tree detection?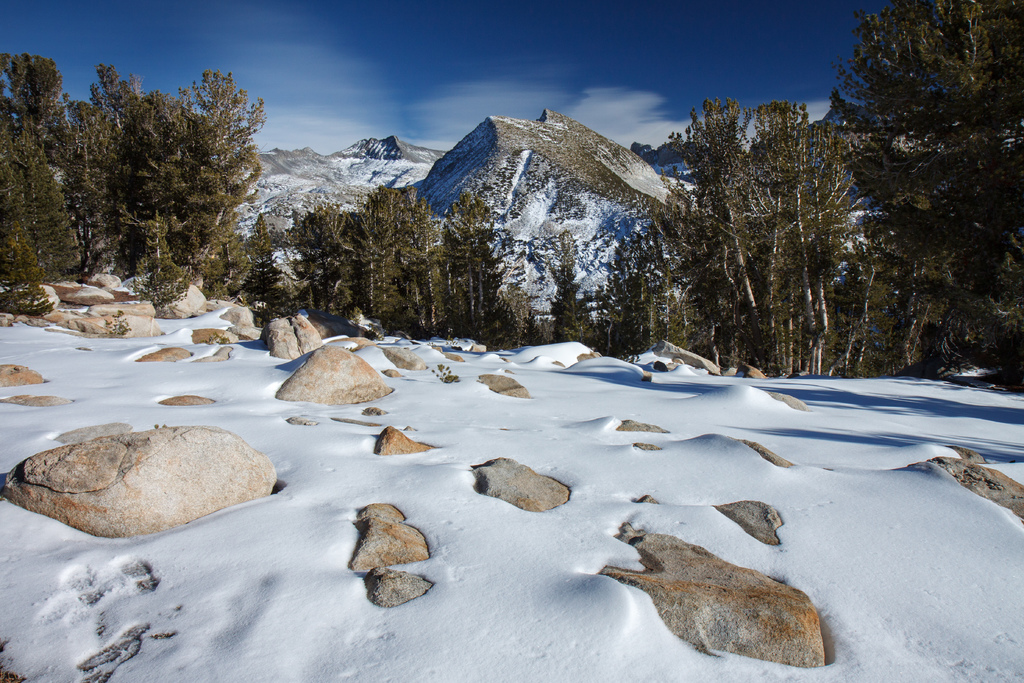
829:0:1023:384
